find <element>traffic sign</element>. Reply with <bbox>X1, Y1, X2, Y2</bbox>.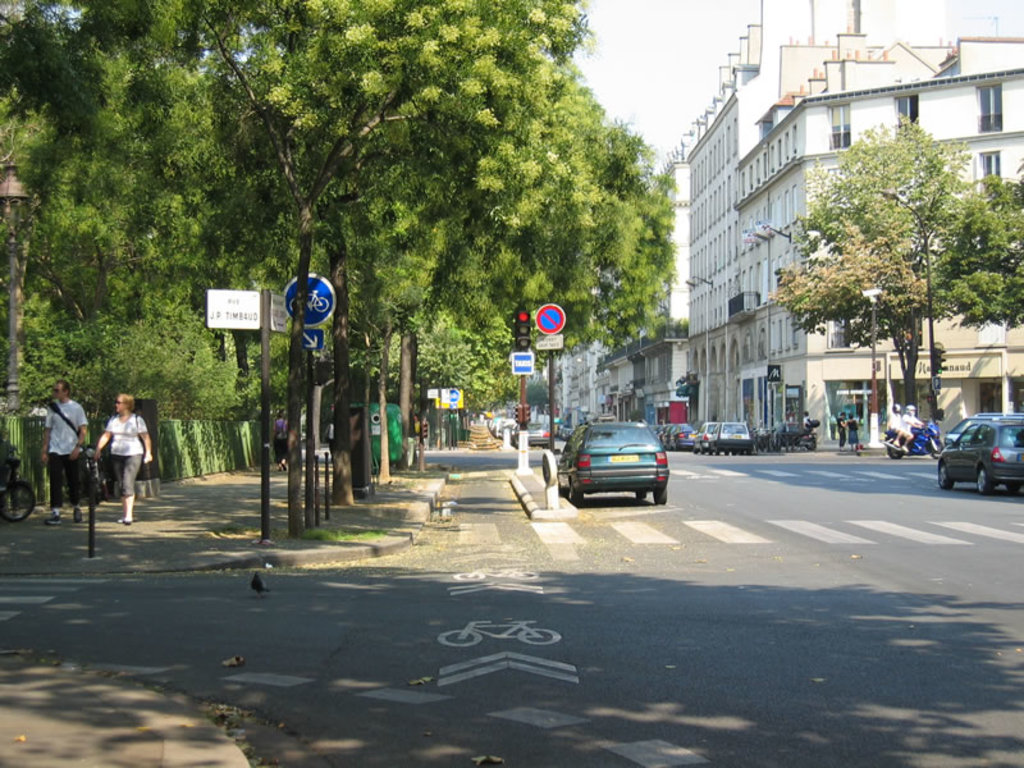
<bbox>288, 319, 316, 348</bbox>.
